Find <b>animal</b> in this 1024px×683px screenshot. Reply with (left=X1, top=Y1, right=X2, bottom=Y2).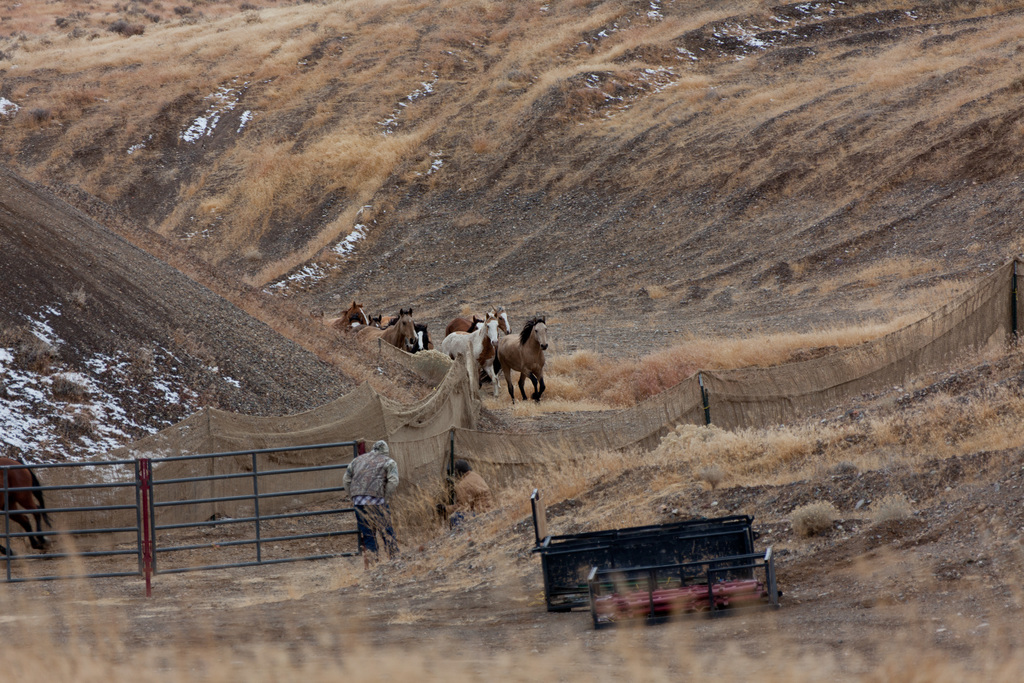
(left=349, top=299, right=373, bottom=323).
